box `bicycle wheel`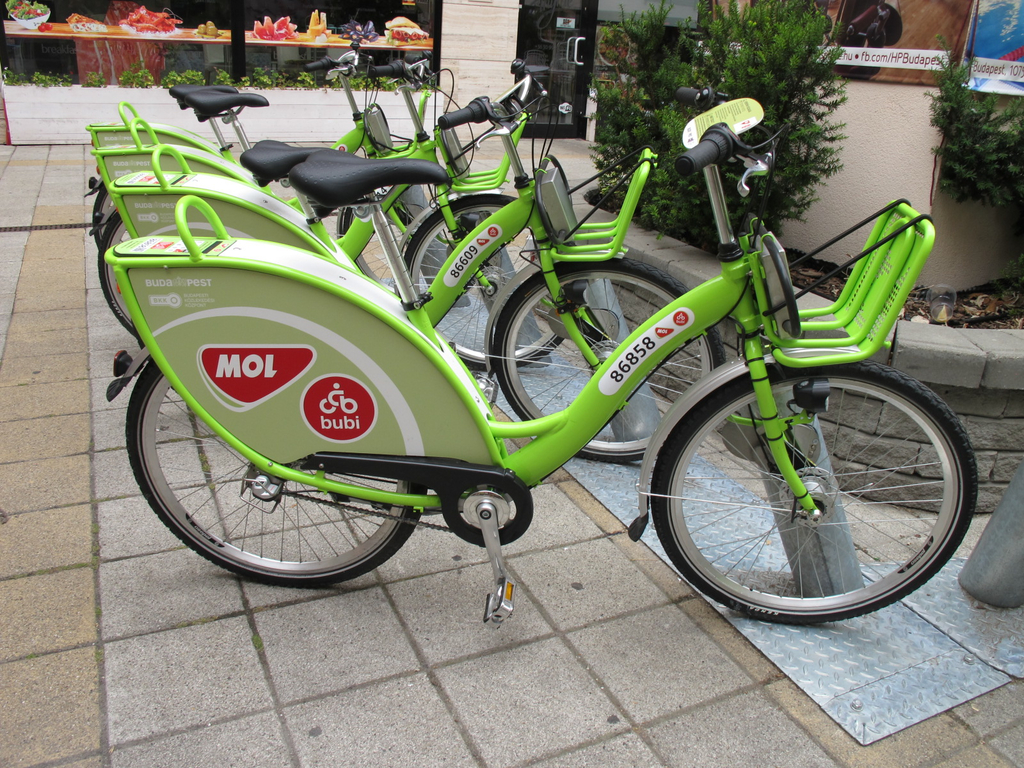
Rect(99, 204, 136, 333)
